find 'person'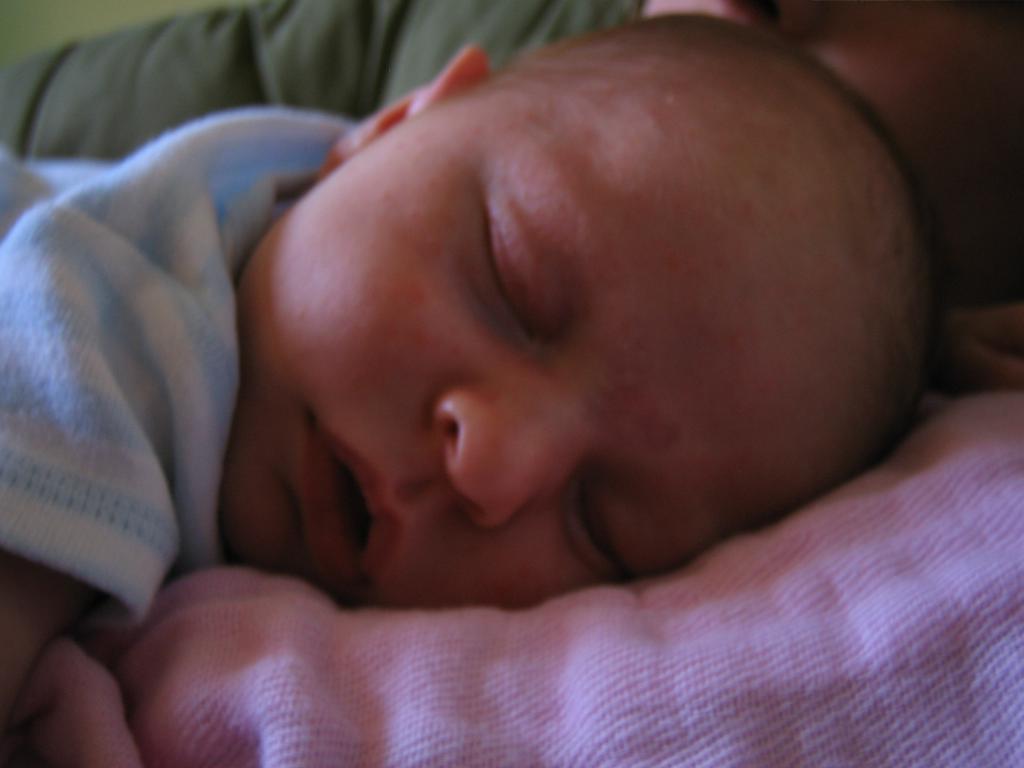
<region>0, 0, 1023, 318</region>
